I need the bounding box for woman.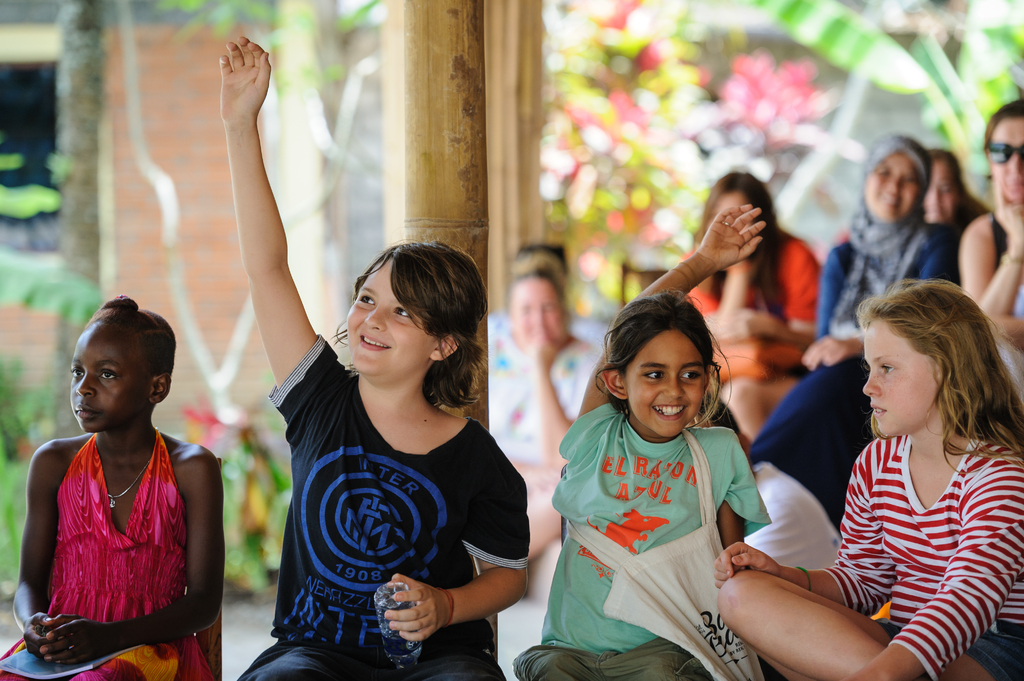
Here it is: 680,172,824,443.
